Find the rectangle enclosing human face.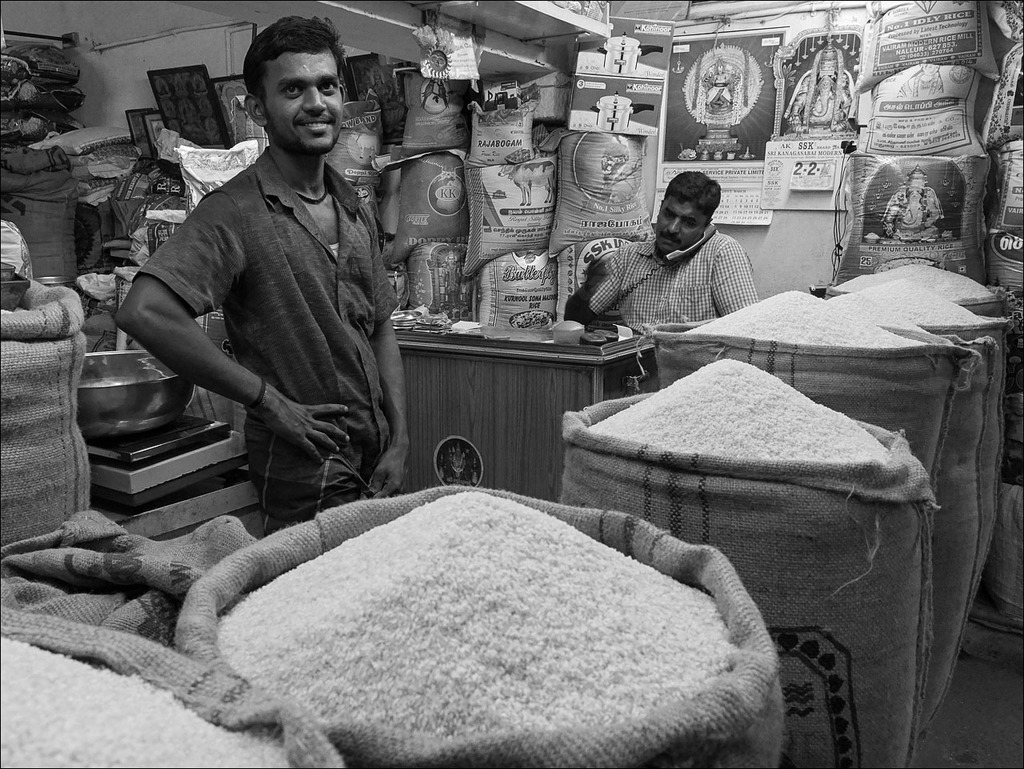
region(656, 192, 706, 248).
